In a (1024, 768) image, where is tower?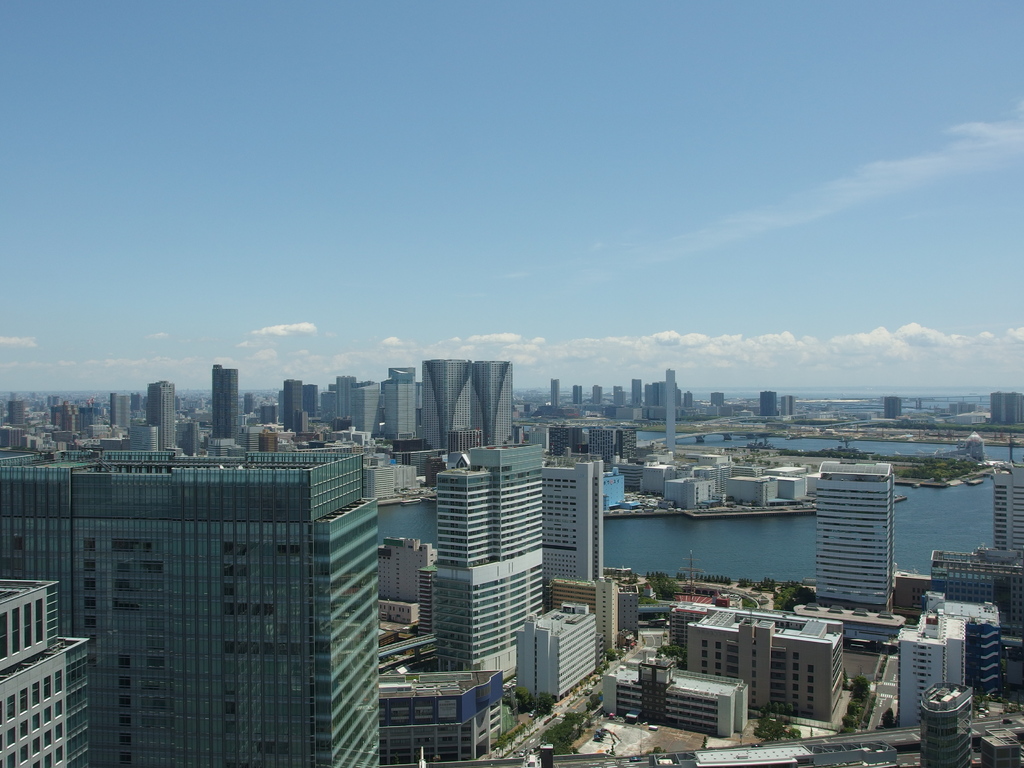
111 395 134 432.
